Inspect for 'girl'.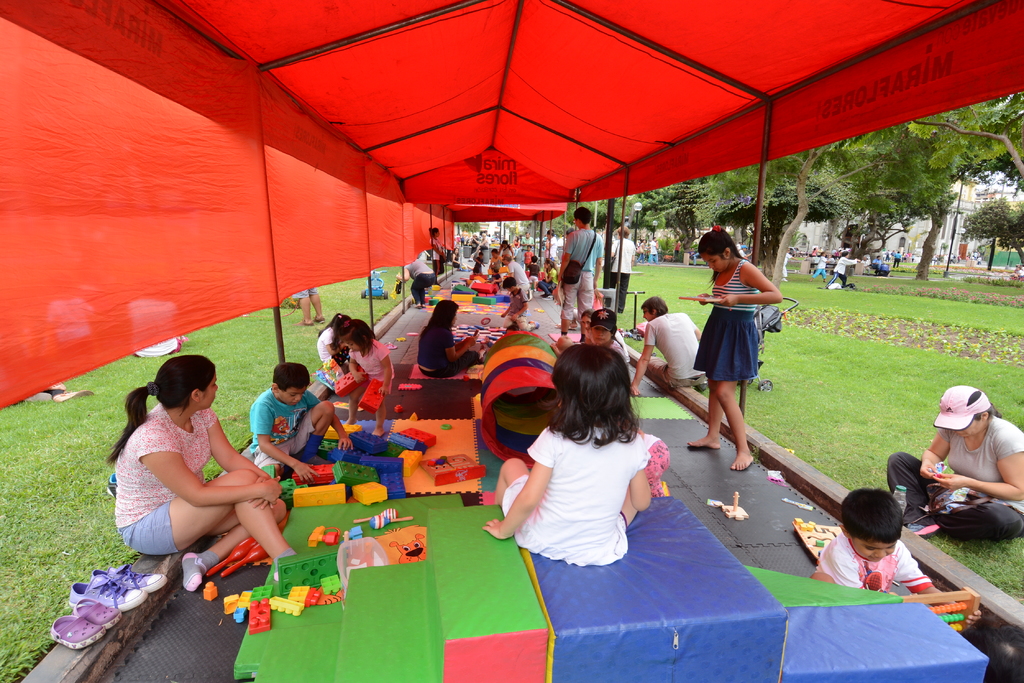
Inspection: bbox=(480, 340, 655, 561).
